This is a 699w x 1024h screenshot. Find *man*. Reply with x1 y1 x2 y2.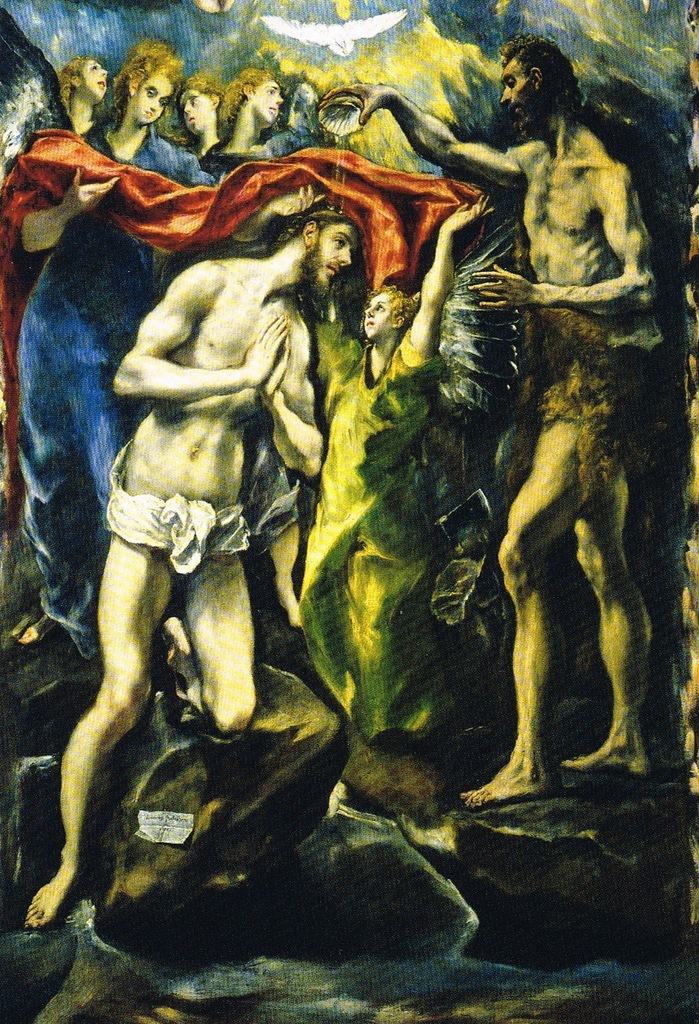
6 41 213 665.
